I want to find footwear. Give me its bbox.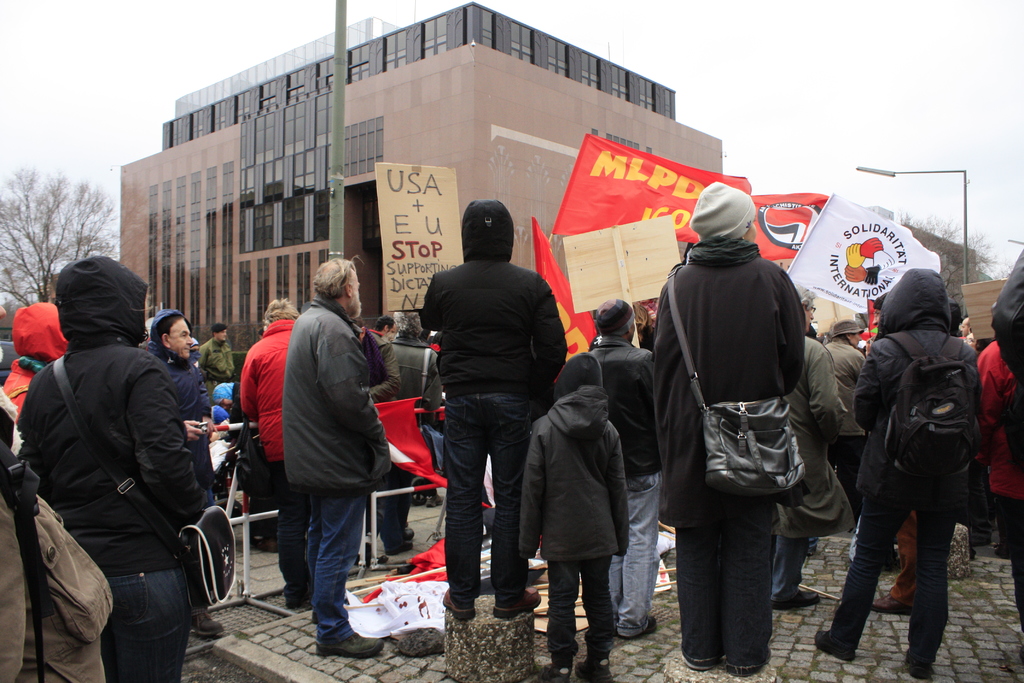
detection(383, 541, 414, 557).
